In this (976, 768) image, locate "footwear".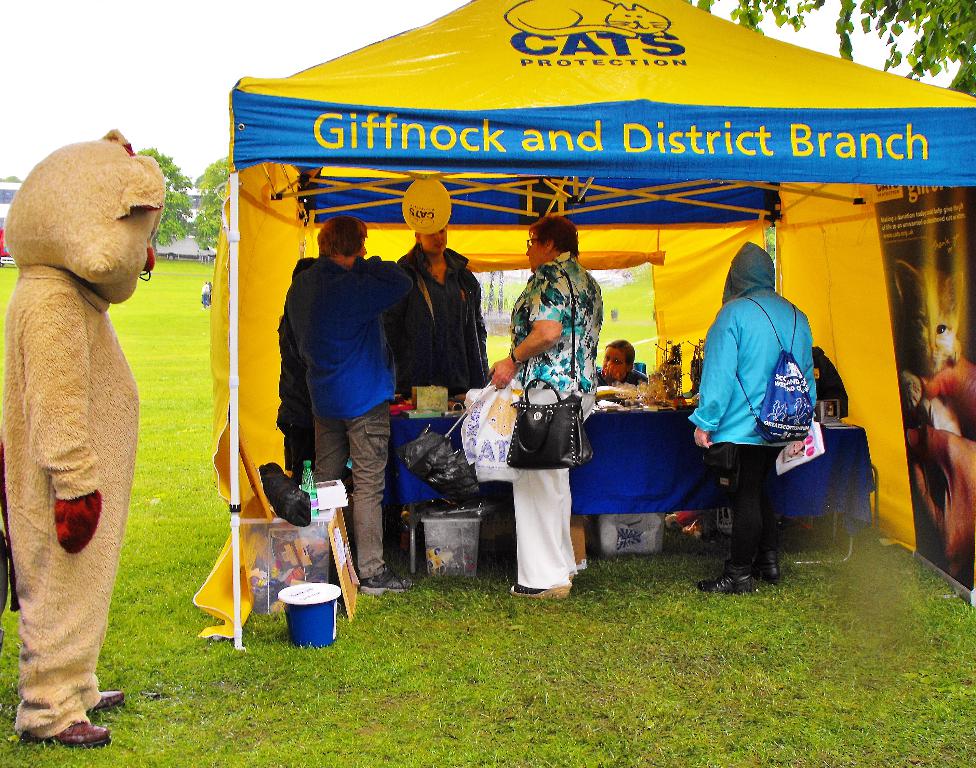
Bounding box: crop(95, 690, 123, 709).
